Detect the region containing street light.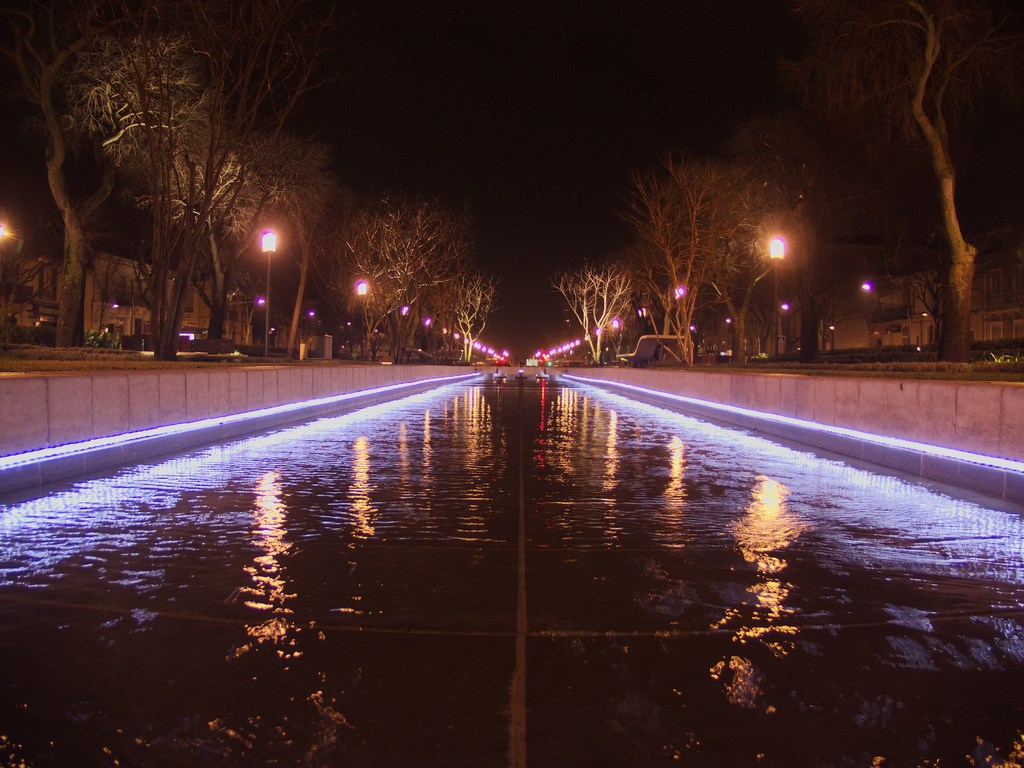
[x1=263, y1=223, x2=272, y2=357].
